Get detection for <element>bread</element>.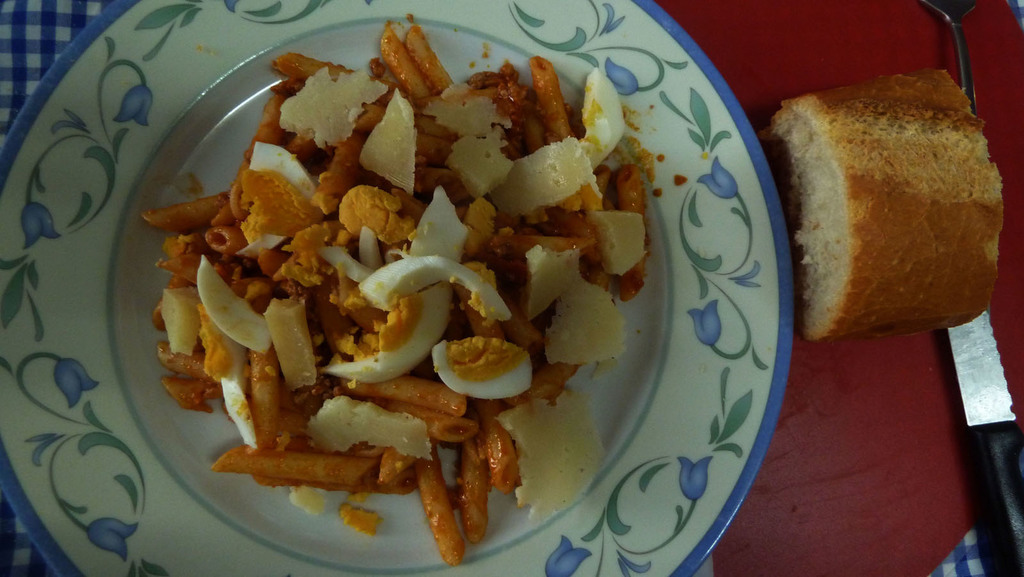
Detection: 755, 61, 1009, 344.
